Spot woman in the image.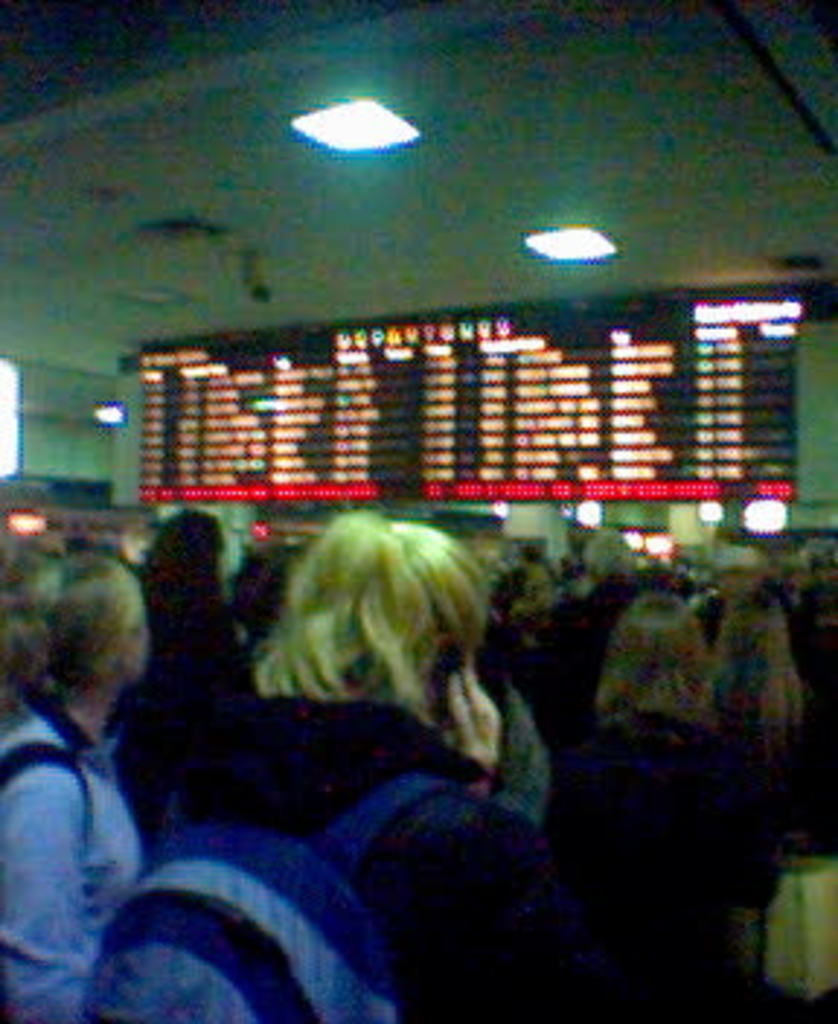
woman found at 183:483:562:913.
